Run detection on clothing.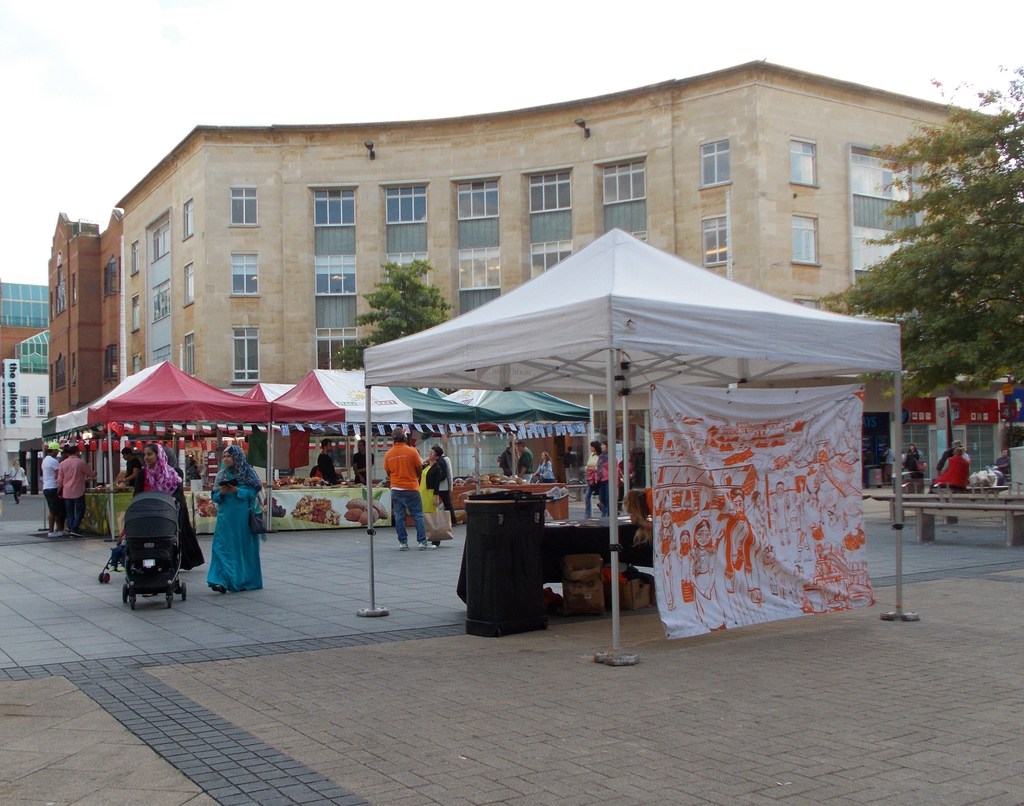
Result: box=[903, 456, 926, 492].
